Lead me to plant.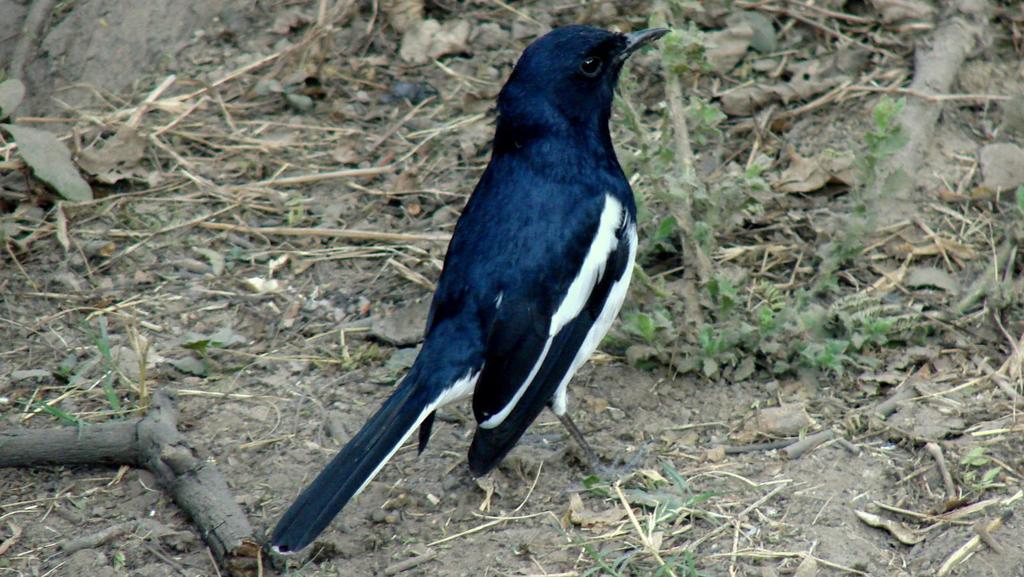
Lead to <region>963, 430, 996, 467</region>.
